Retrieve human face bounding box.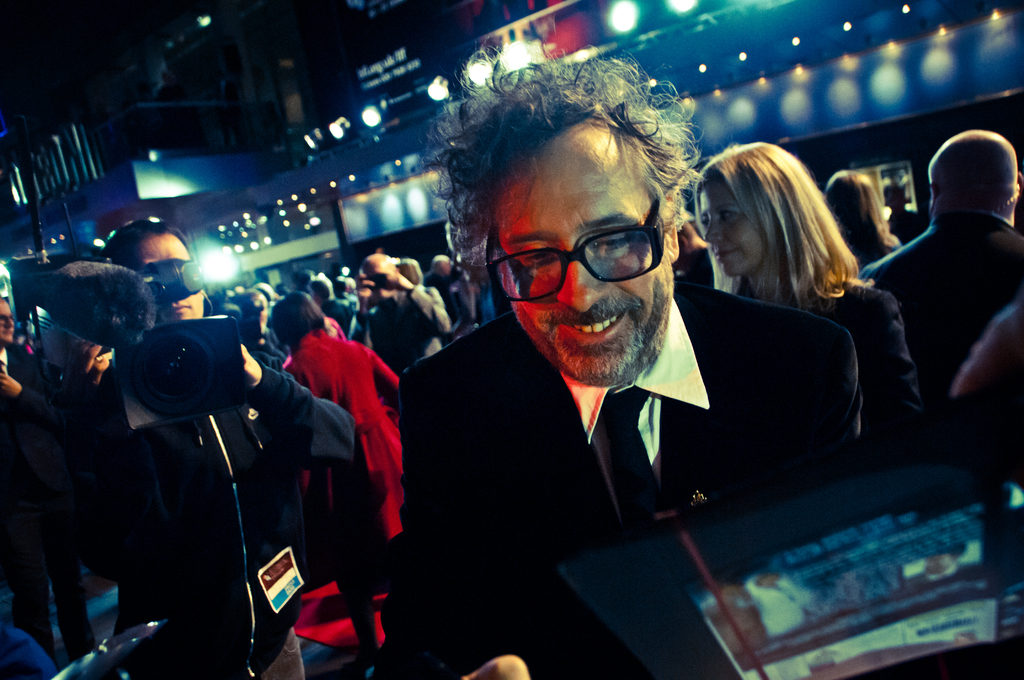
Bounding box: 0:302:15:344.
